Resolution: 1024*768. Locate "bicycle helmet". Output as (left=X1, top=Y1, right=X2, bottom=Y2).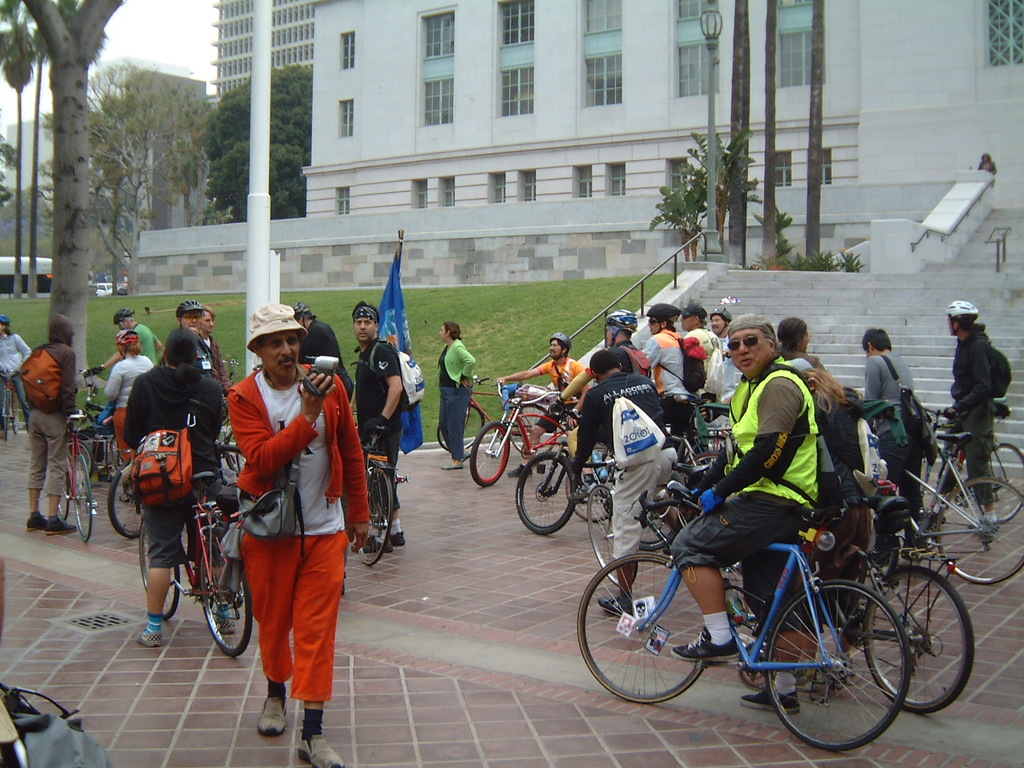
(left=640, top=302, right=680, bottom=316).
